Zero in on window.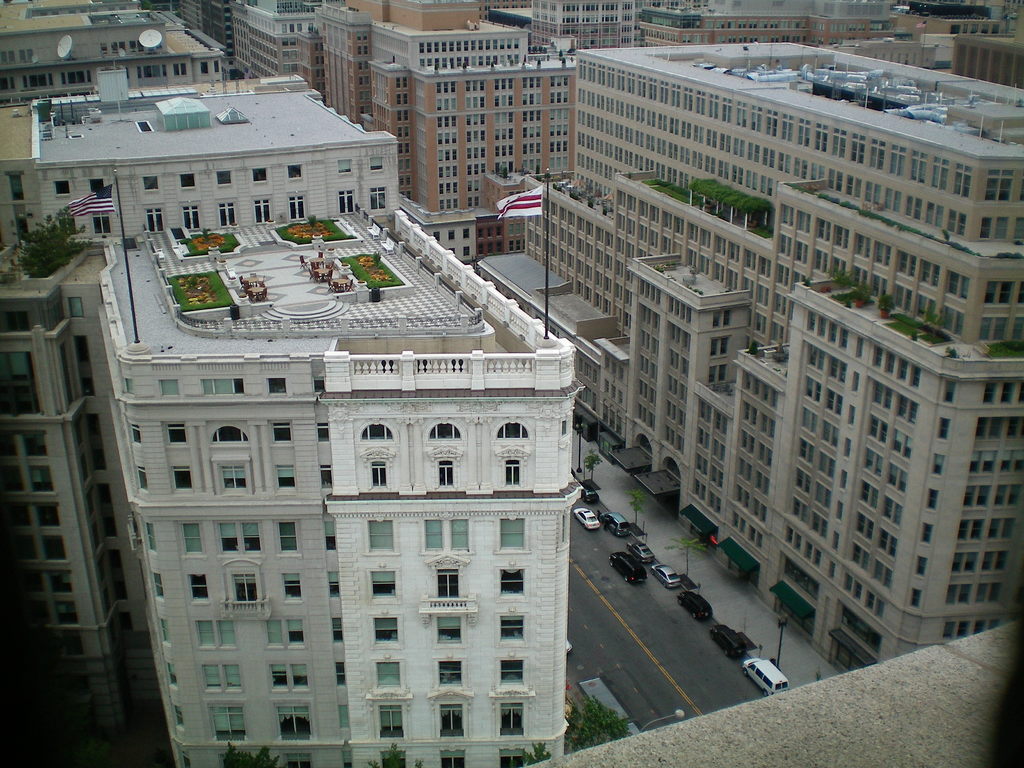
Zeroed in: <box>266,618,284,643</box>.
